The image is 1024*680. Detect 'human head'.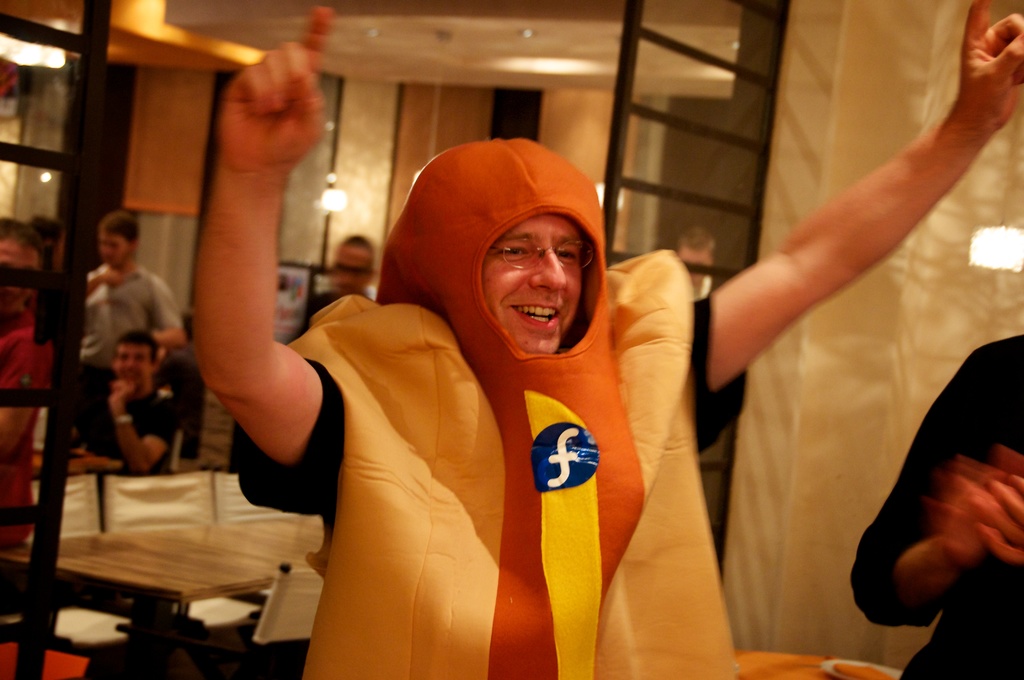
Detection: {"left": 428, "top": 168, "right": 613, "bottom": 351}.
